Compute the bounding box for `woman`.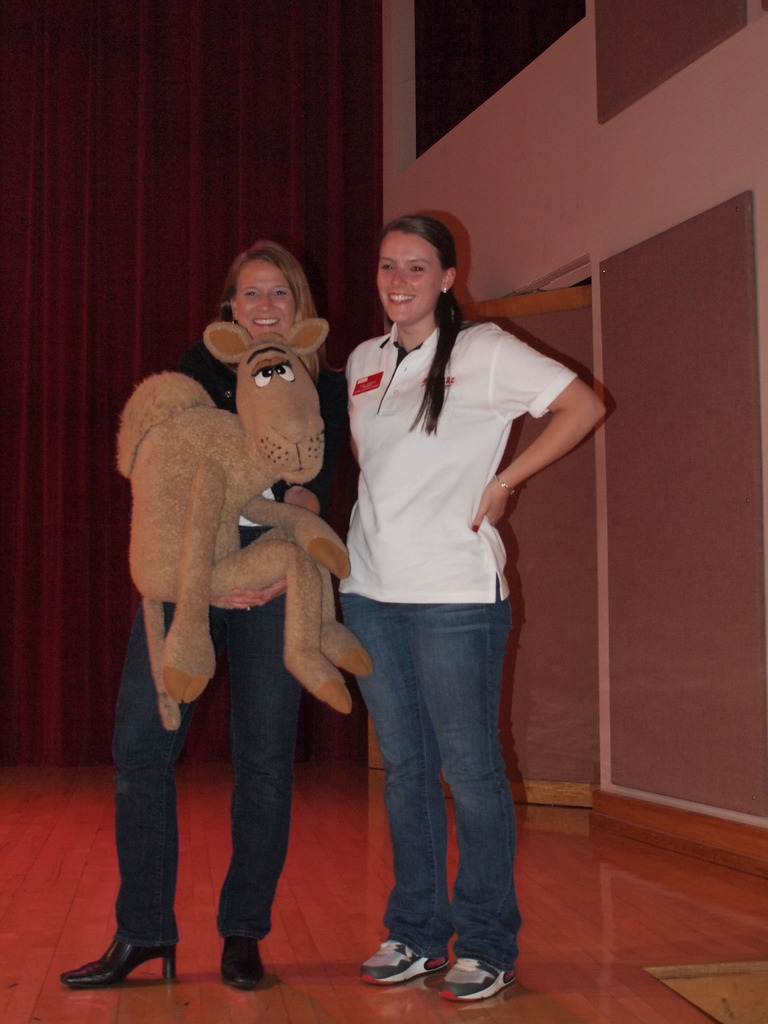
<box>58,235,352,996</box>.
